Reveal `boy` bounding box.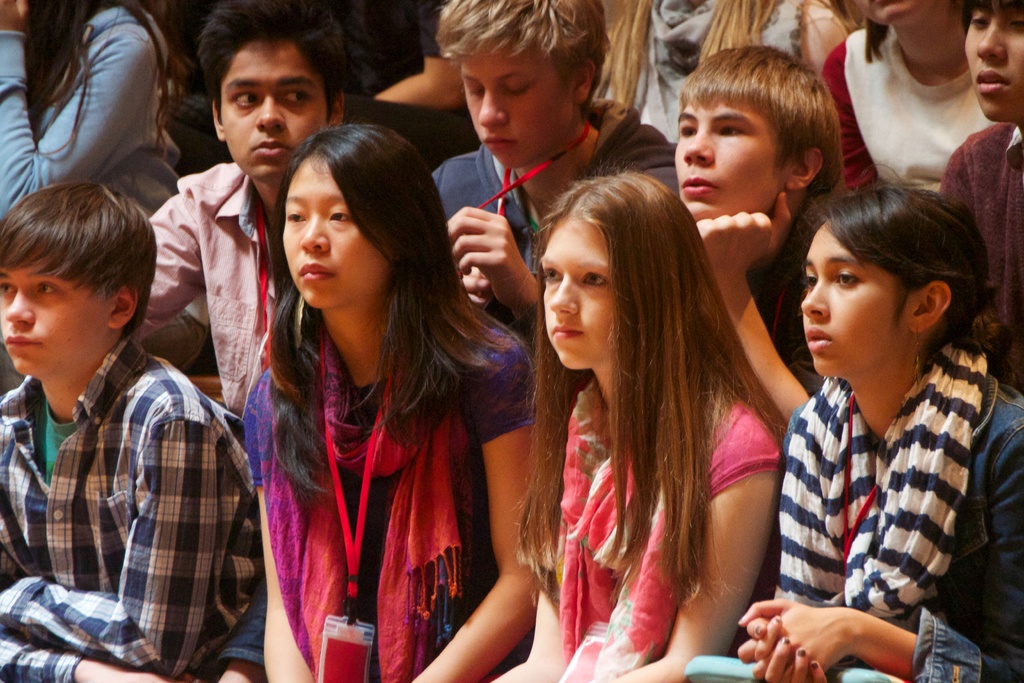
Revealed: (1,180,273,682).
